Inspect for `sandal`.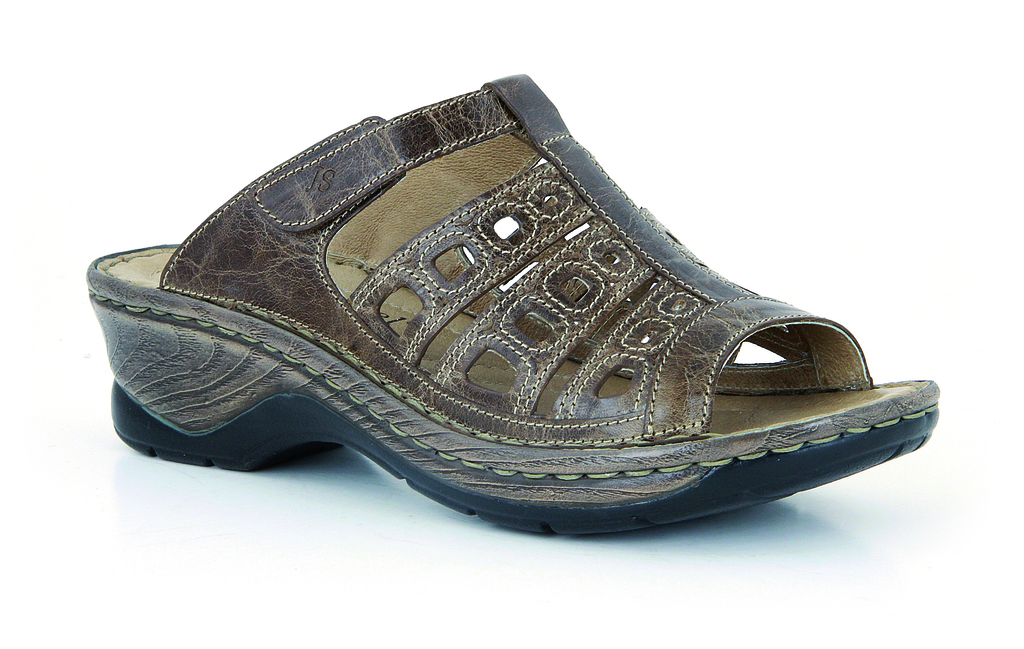
Inspection: left=88, top=74, right=932, bottom=535.
